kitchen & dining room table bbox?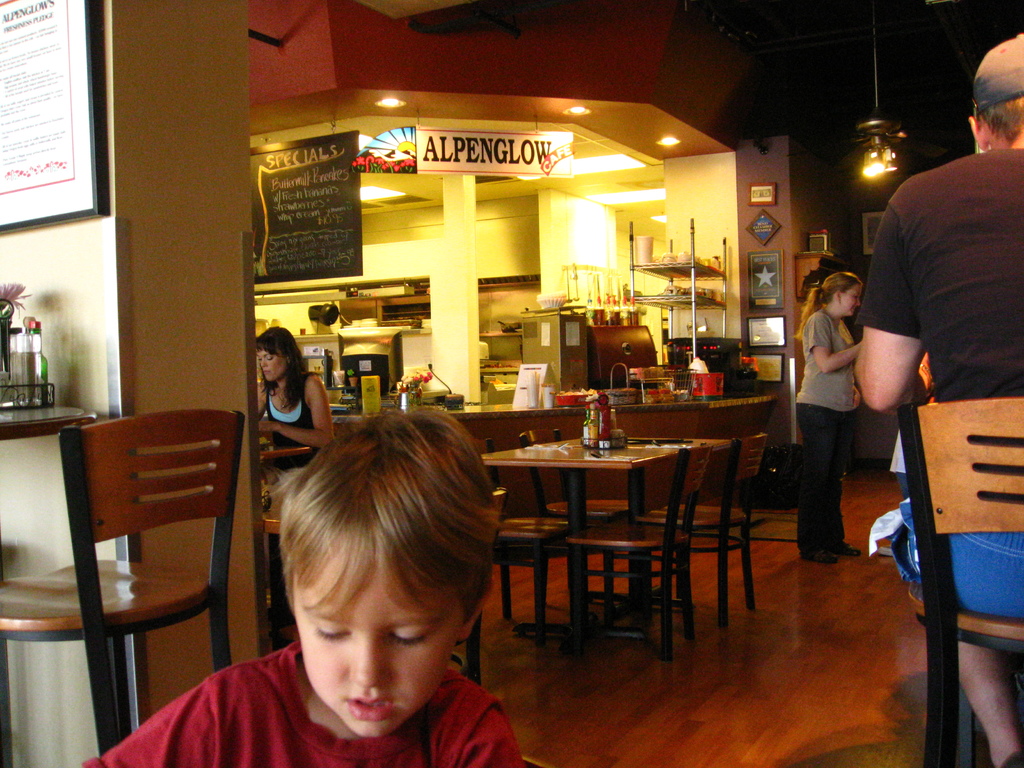
detection(476, 429, 776, 658)
